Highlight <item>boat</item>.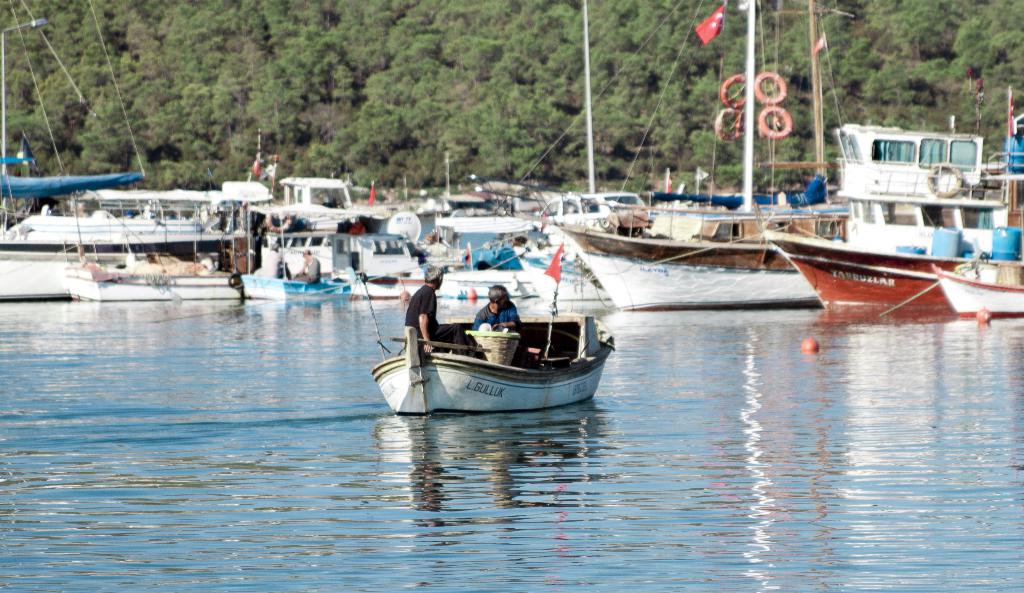
Highlighted region: BBox(689, 0, 848, 252).
